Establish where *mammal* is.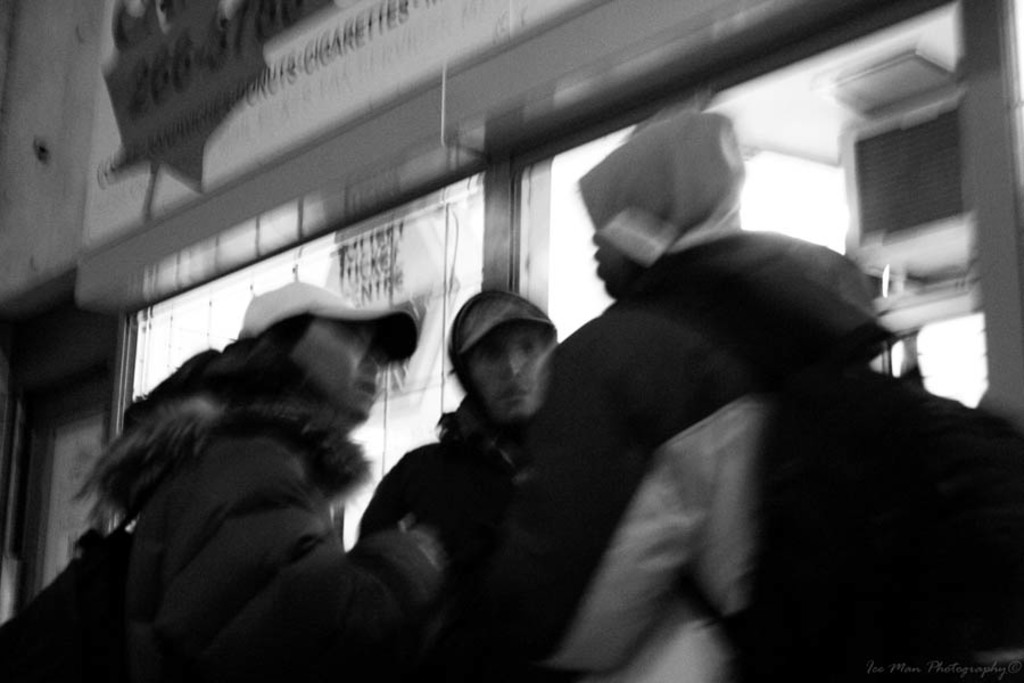
Established at bbox=[7, 275, 465, 680].
